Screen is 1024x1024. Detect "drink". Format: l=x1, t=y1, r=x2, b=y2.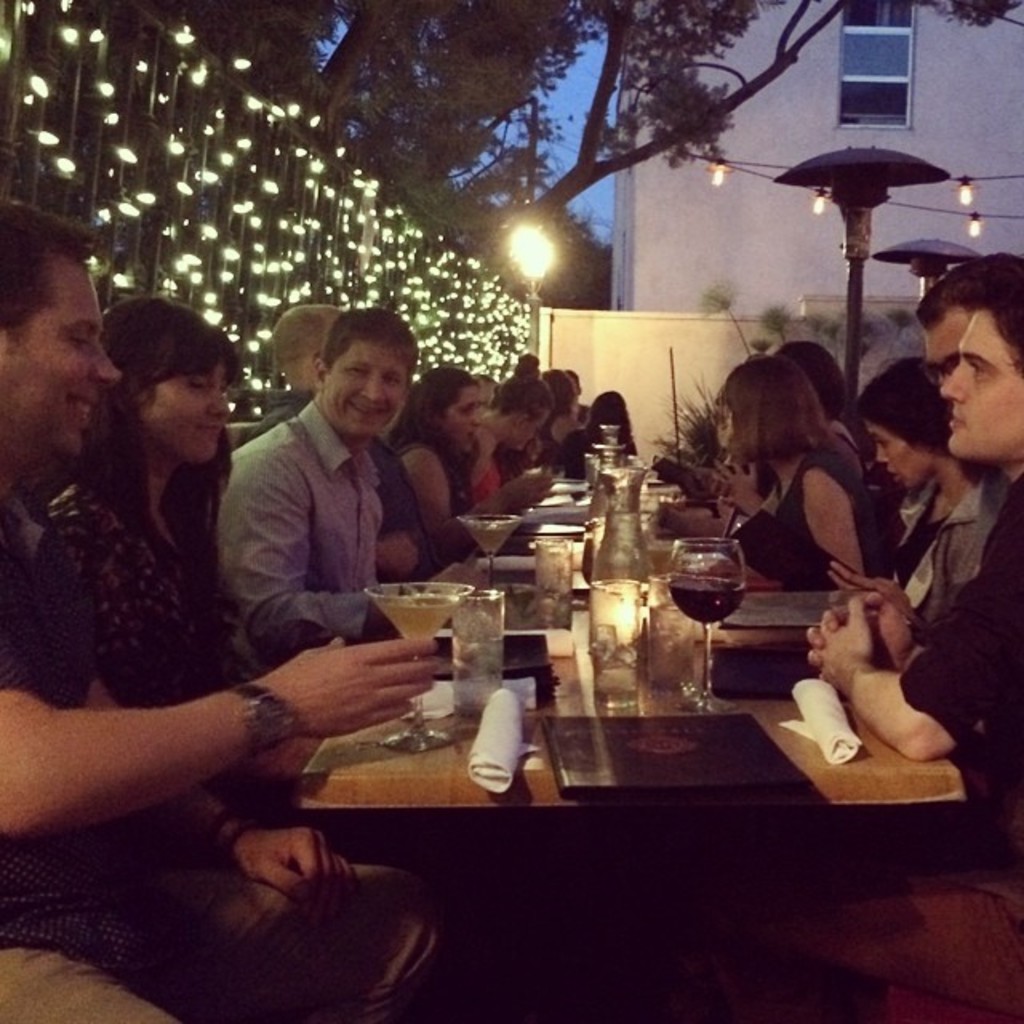
l=667, t=571, r=739, b=622.
